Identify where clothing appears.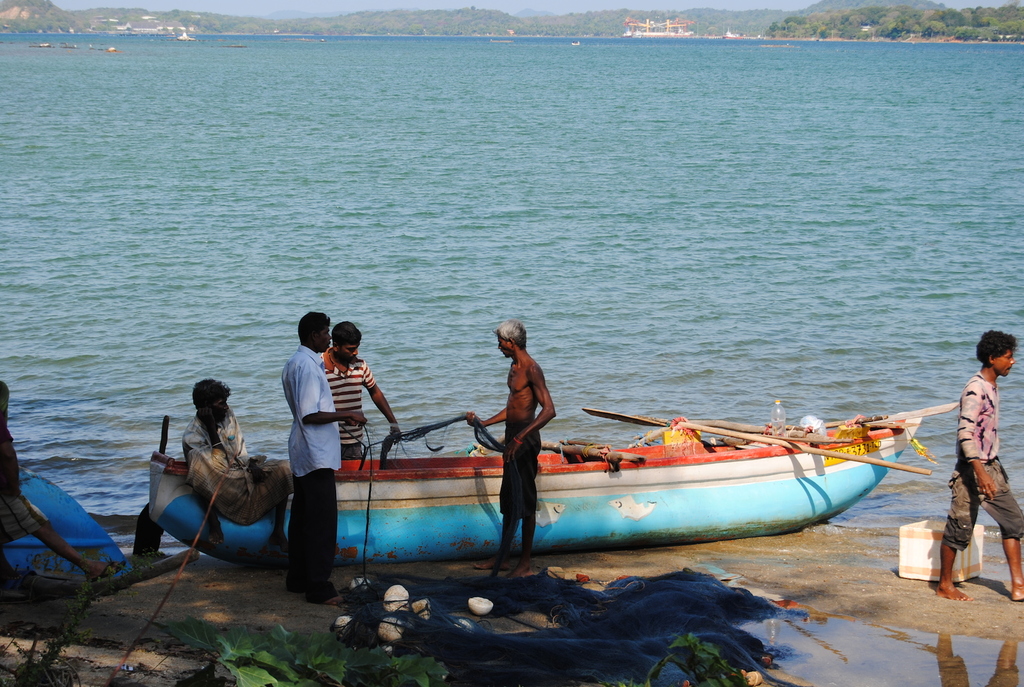
Appears at 939,370,1023,554.
